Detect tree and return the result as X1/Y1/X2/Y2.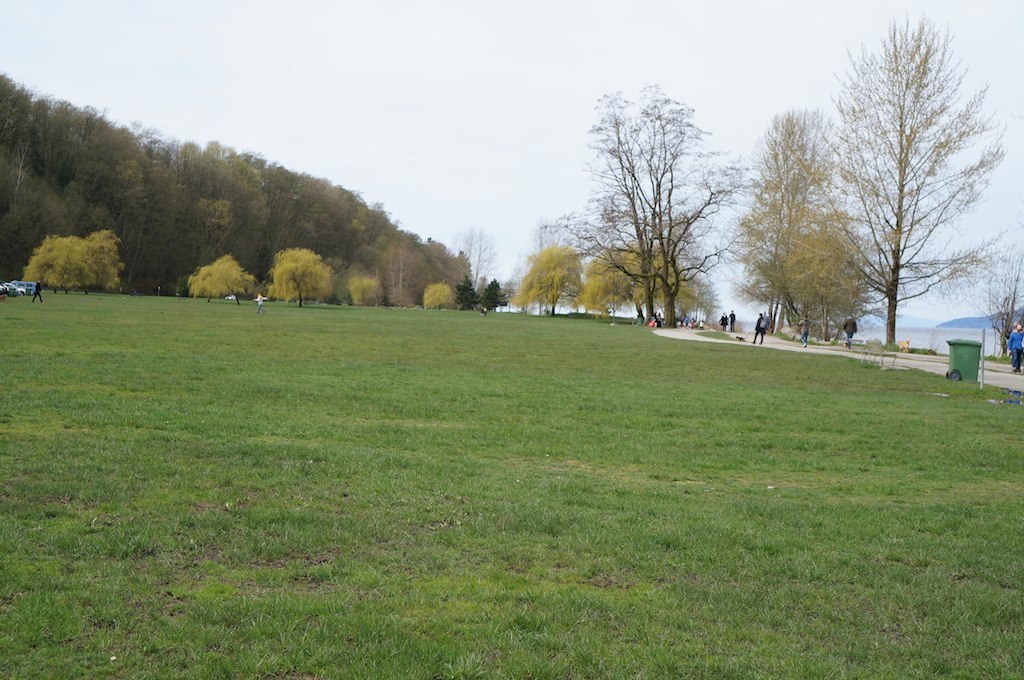
349/267/384/308.
